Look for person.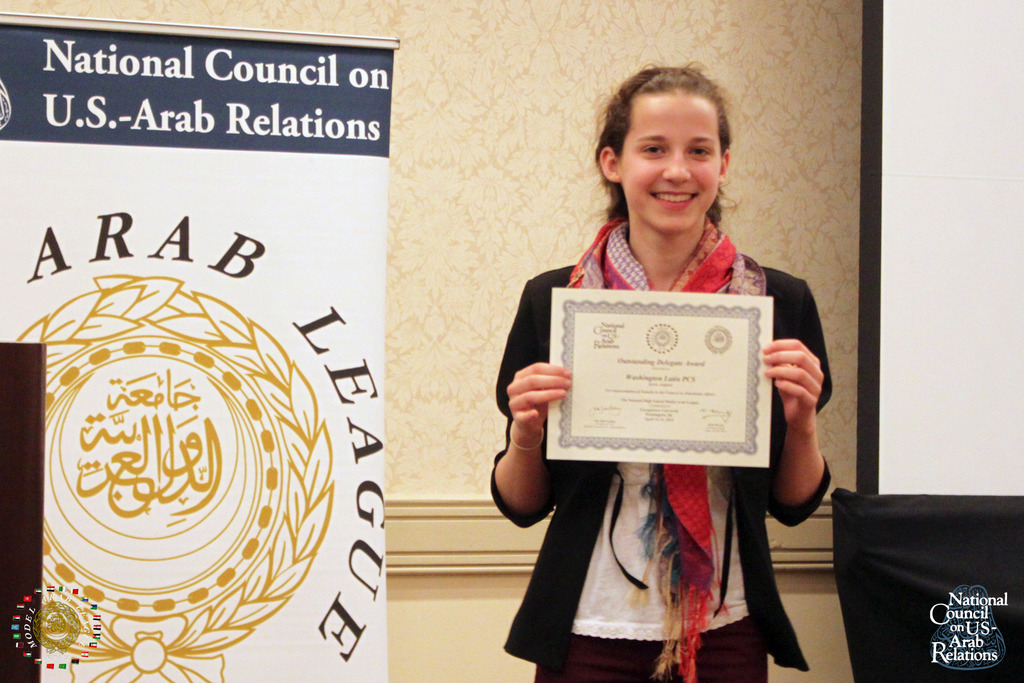
Found: bbox(483, 84, 839, 664).
